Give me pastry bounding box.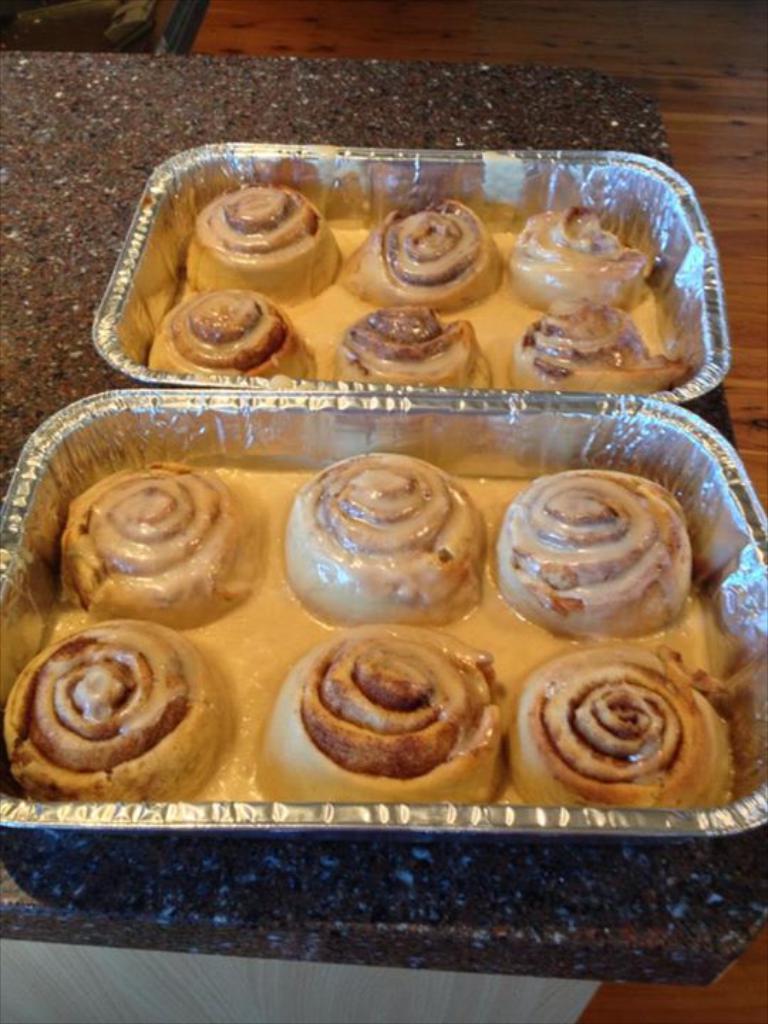
289,627,501,798.
